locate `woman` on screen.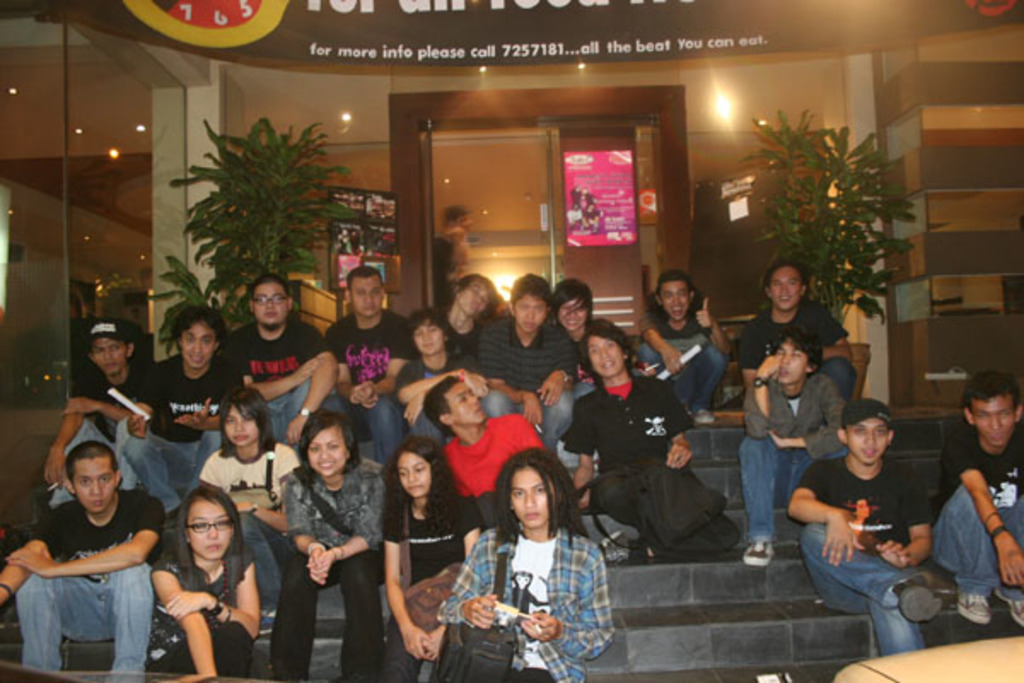
On screen at {"x1": 195, "y1": 384, "x2": 299, "y2": 550}.
